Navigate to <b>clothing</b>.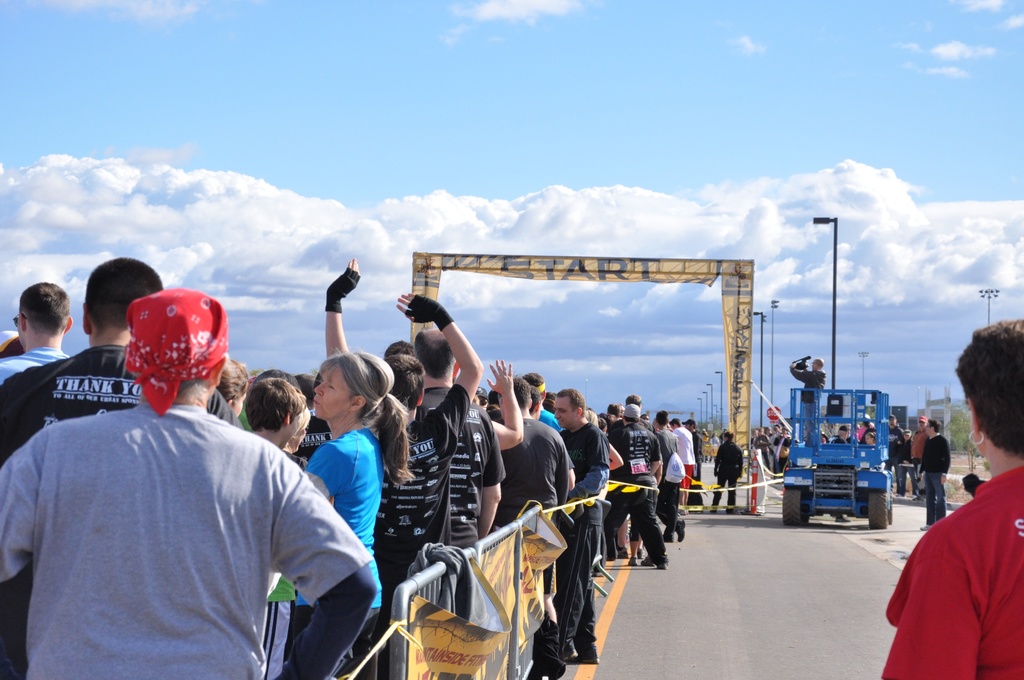
Navigation target: 668/417/694/524.
